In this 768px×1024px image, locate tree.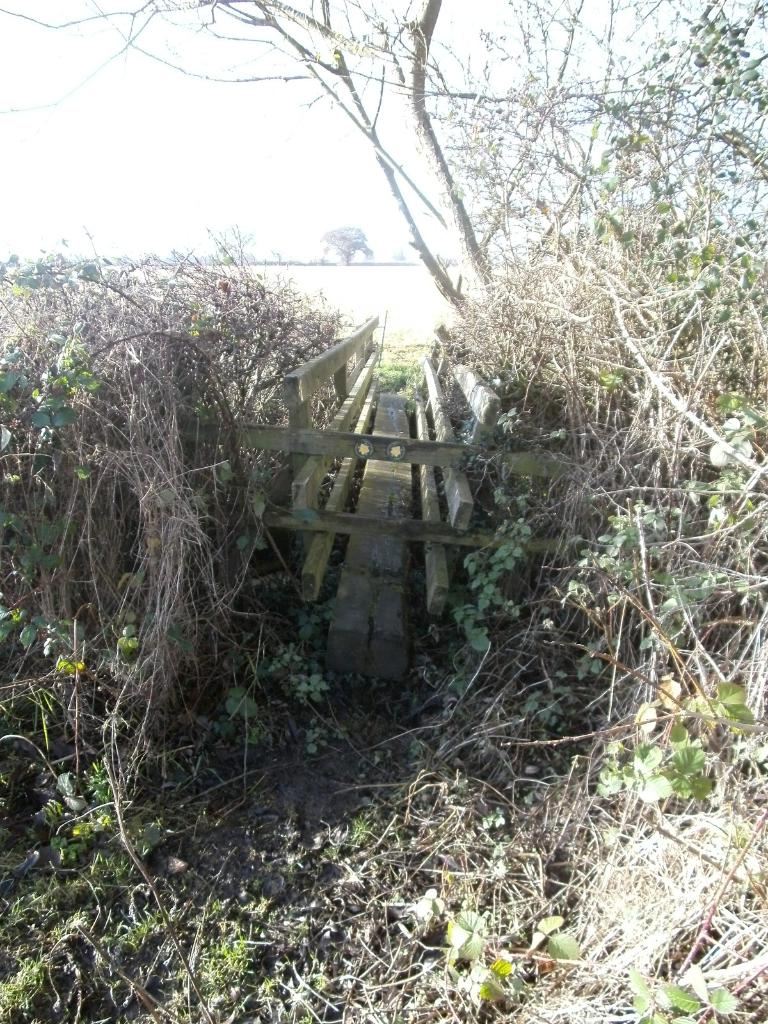
Bounding box: l=183, t=0, r=767, b=356.
